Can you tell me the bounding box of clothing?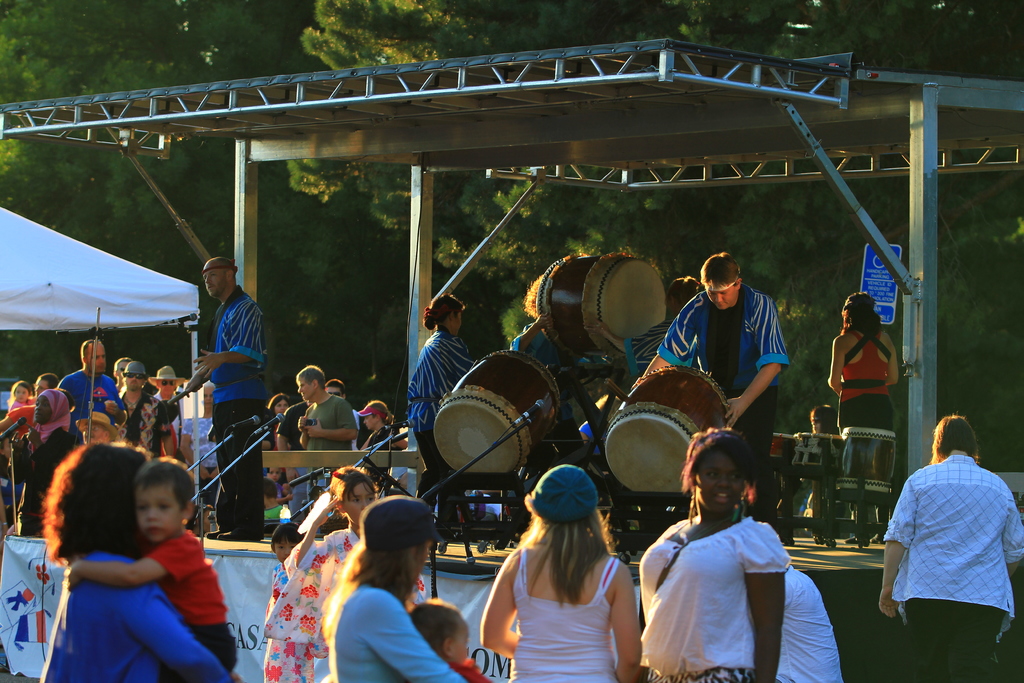
x1=6 y1=406 x2=33 y2=435.
